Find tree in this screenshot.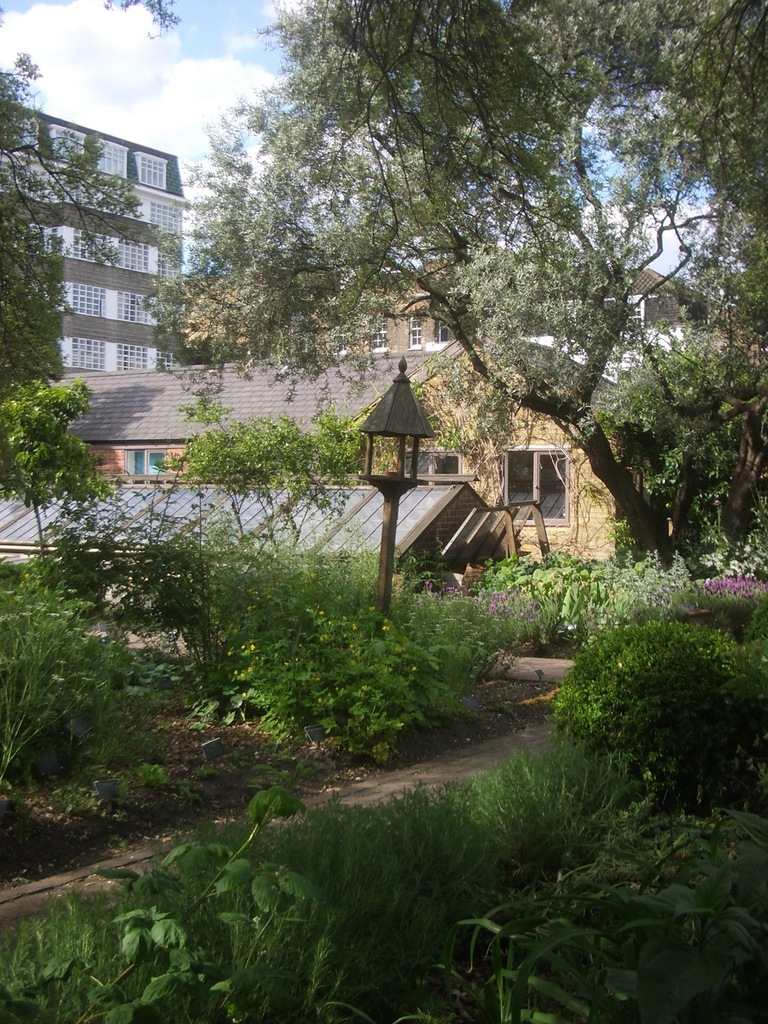
The bounding box for tree is crop(591, 337, 767, 541).
